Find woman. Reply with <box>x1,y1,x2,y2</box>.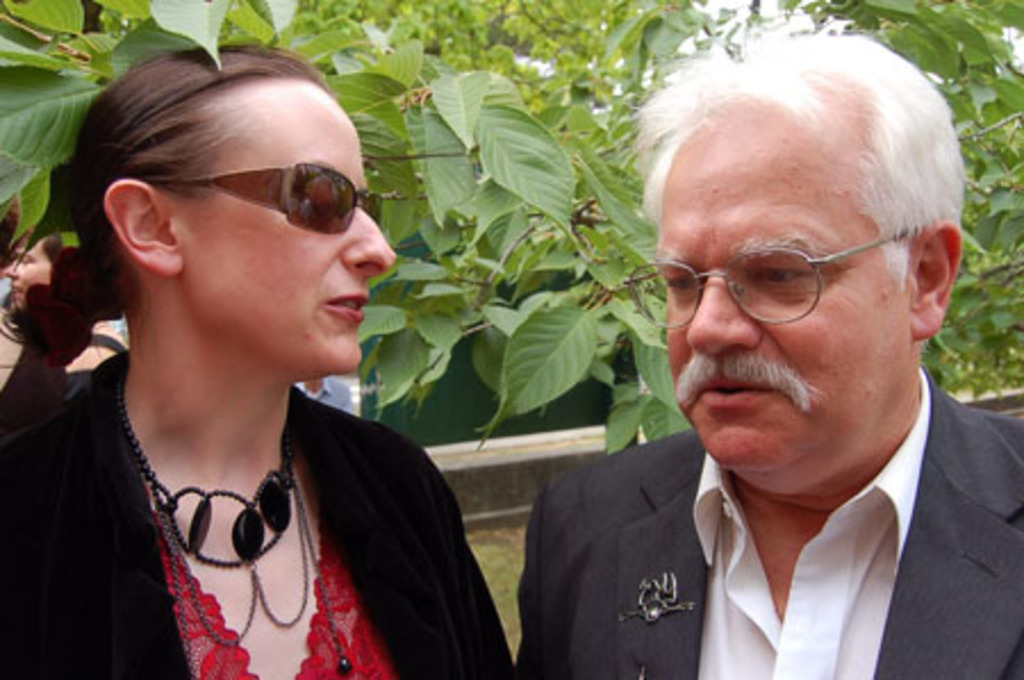
<box>0,39,514,678</box>.
